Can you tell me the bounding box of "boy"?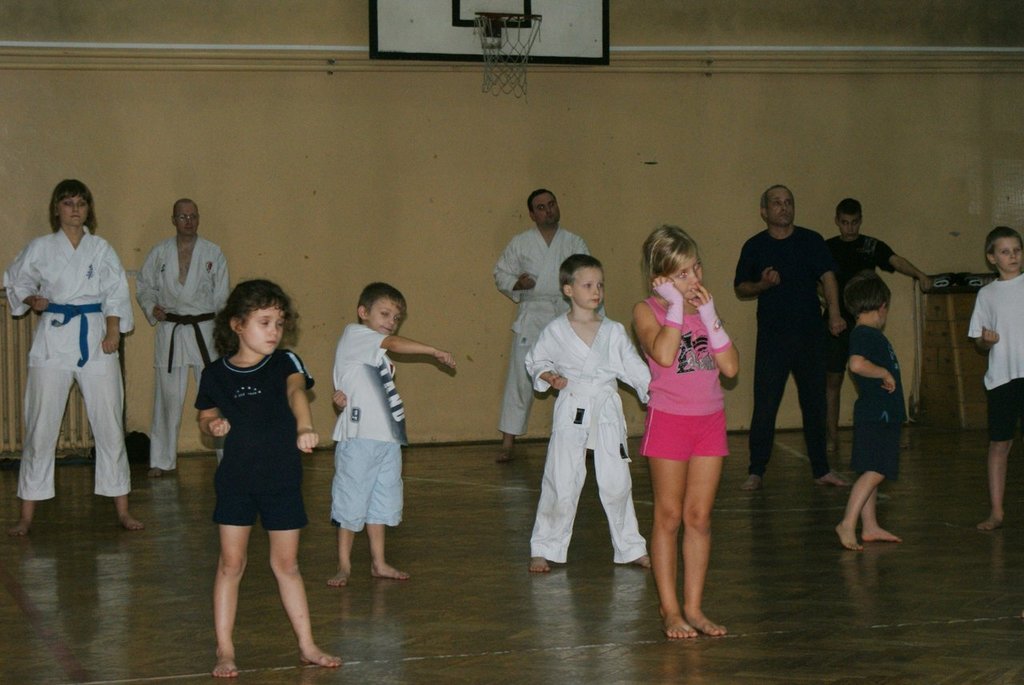
Rect(836, 270, 903, 547).
